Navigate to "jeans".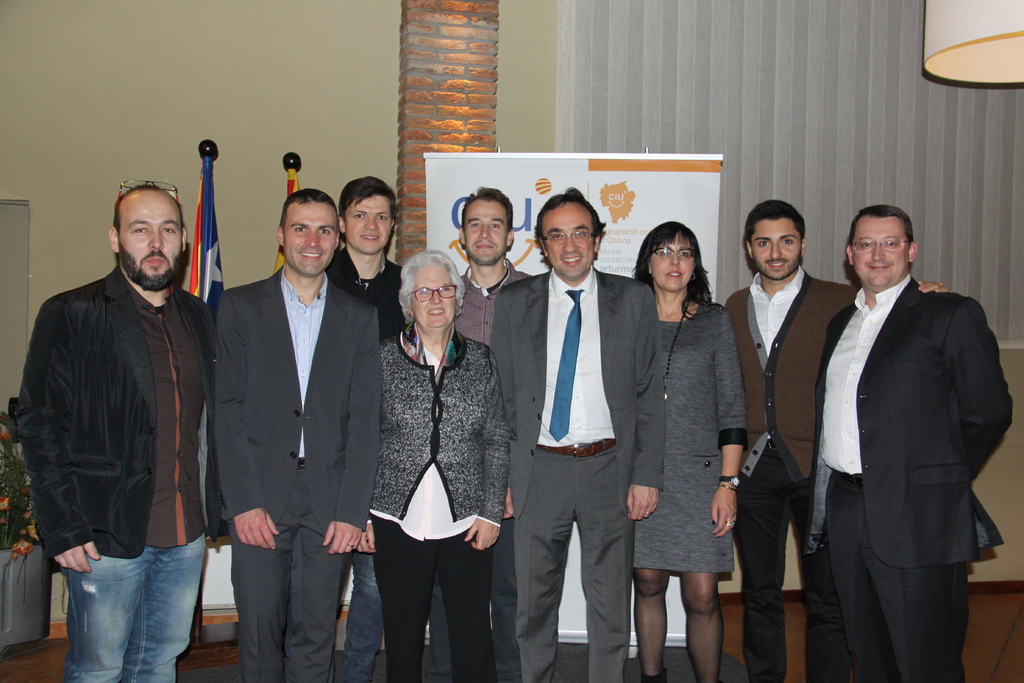
Navigation target: rect(723, 498, 796, 680).
